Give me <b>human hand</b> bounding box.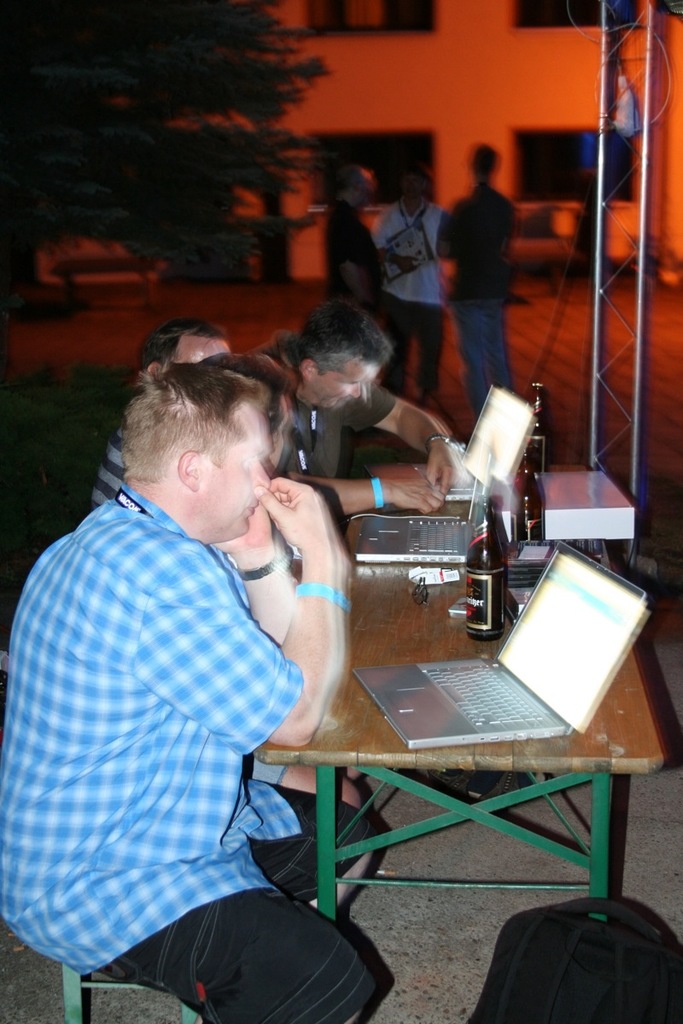
270 476 342 580.
